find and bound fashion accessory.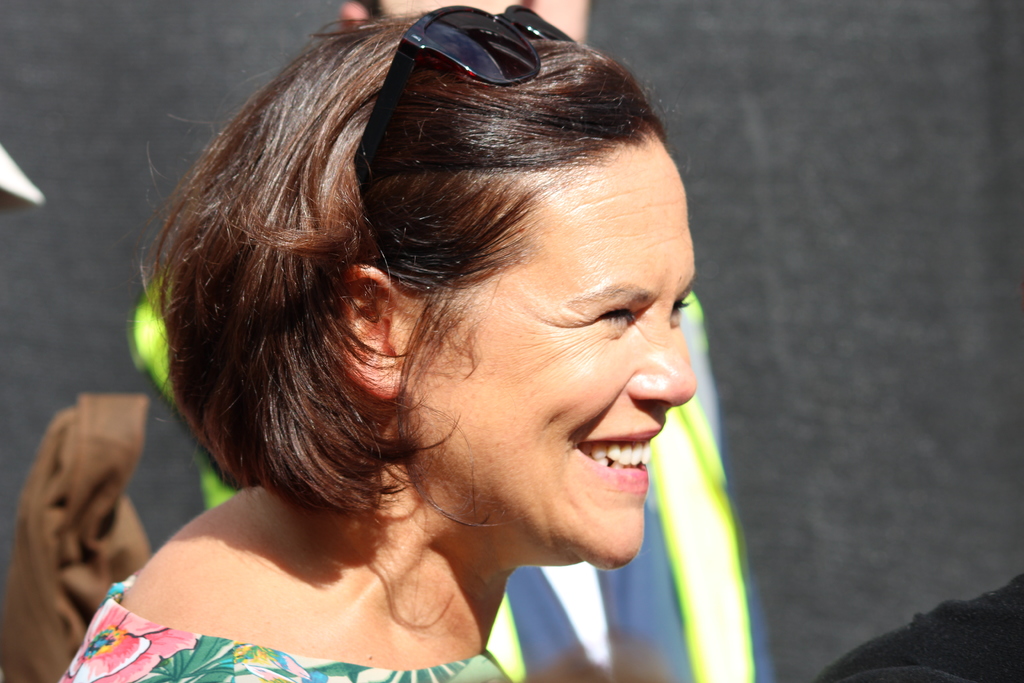
Bound: 356/4/581/169.
